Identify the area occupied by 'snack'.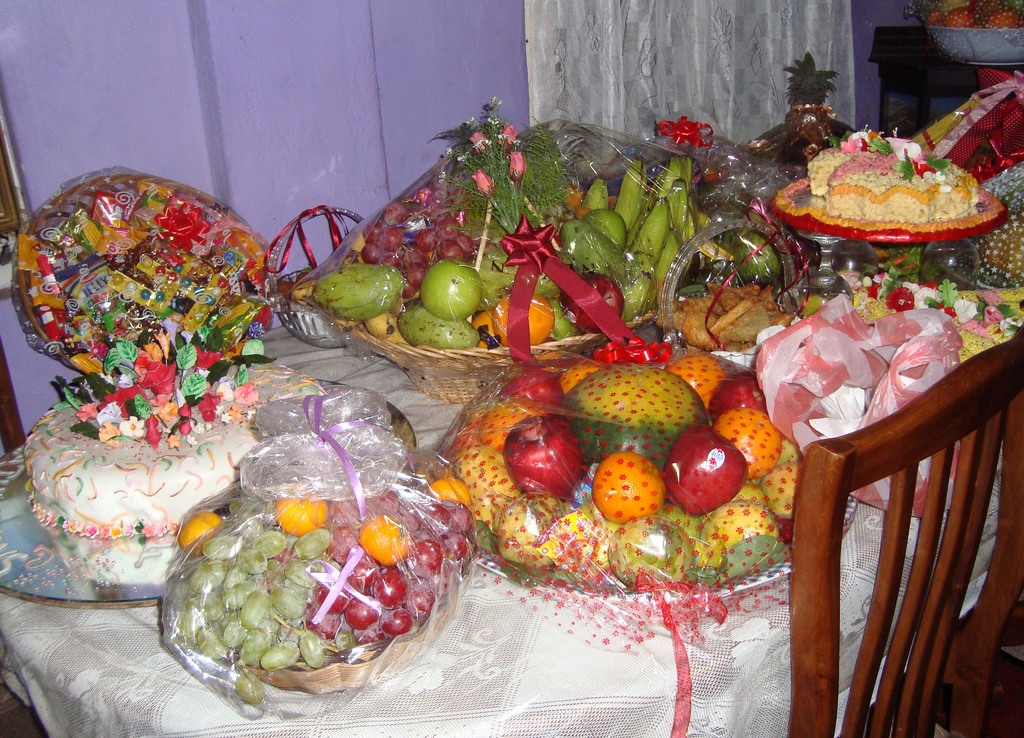
Area: crop(797, 145, 990, 230).
